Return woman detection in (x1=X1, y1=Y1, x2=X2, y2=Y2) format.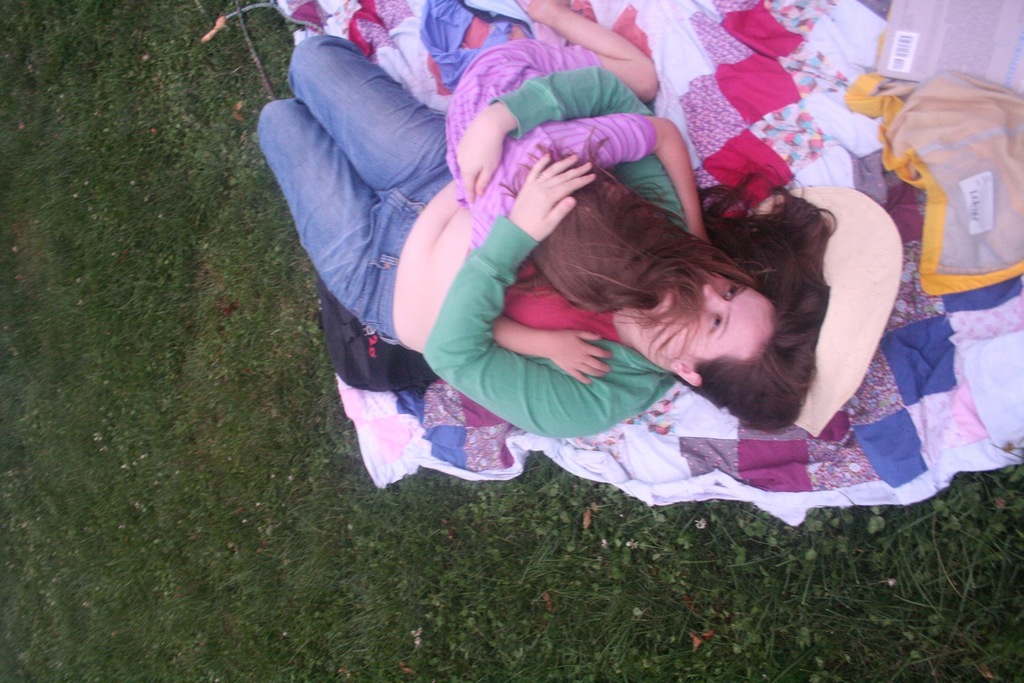
(x1=244, y1=18, x2=831, y2=447).
